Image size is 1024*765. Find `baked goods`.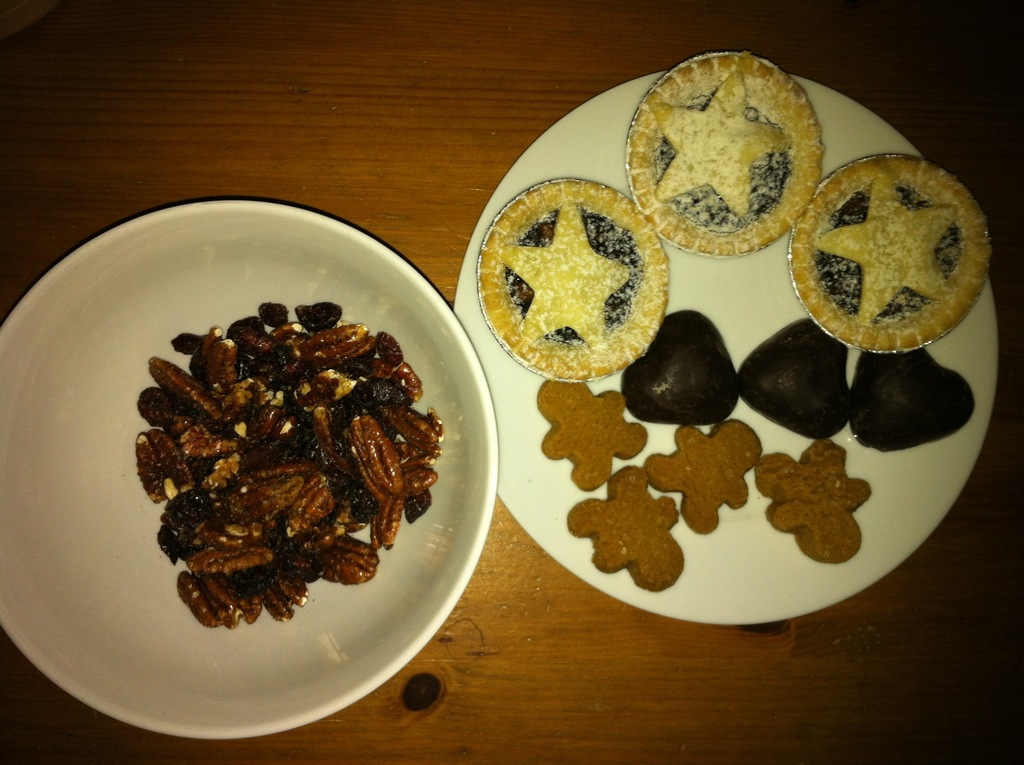
Rect(847, 346, 976, 453).
